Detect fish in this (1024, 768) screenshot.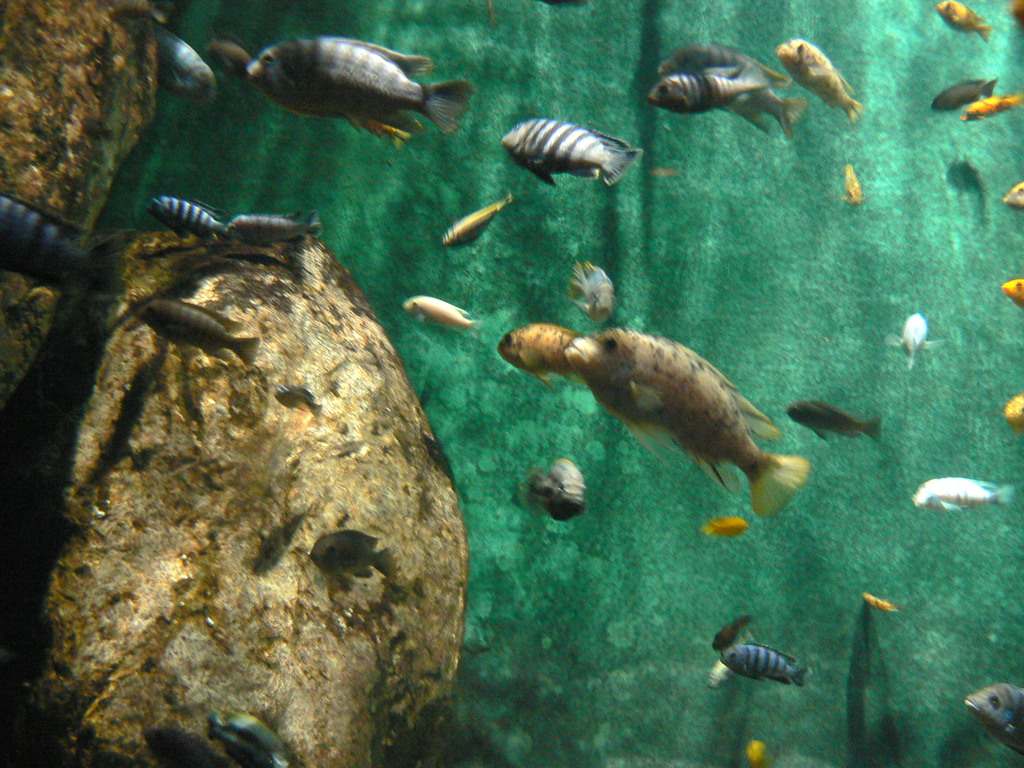
Detection: (154,16,223,106).
